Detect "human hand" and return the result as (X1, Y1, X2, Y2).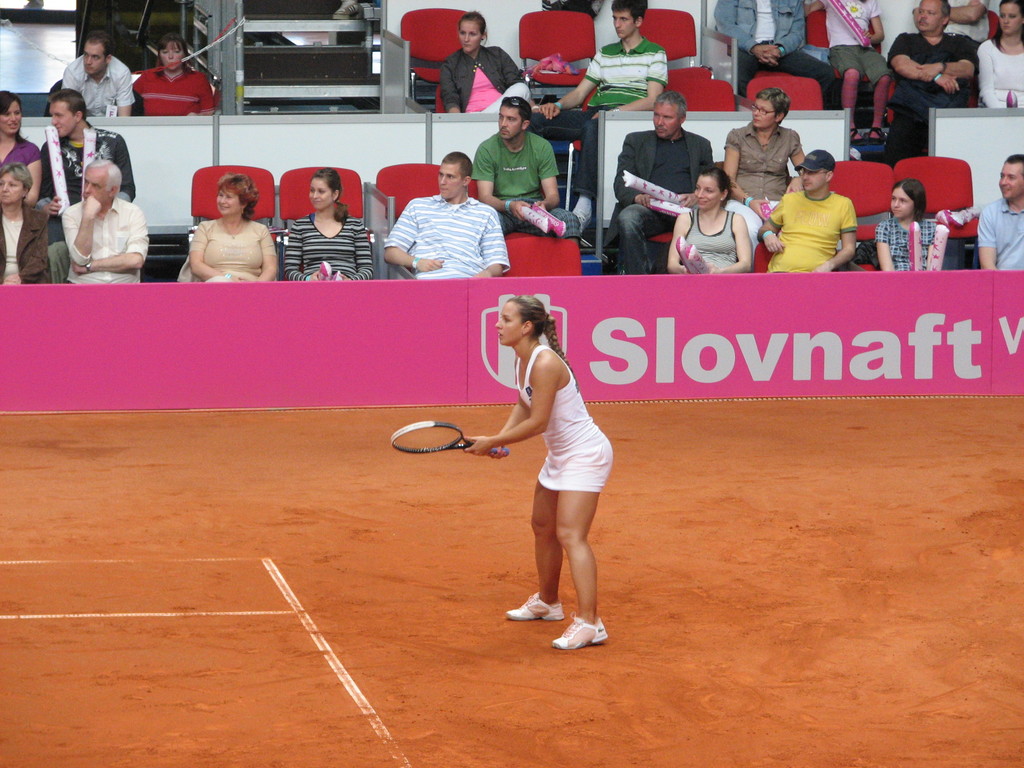
(467, 435, 492, 452).
